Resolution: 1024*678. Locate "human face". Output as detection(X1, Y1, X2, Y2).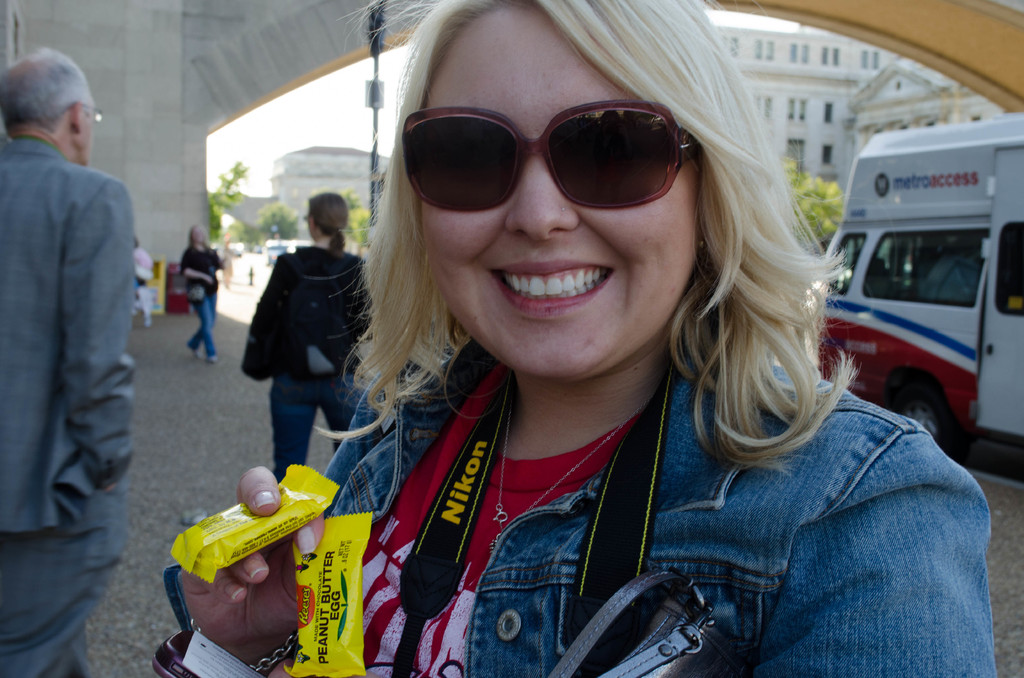
detection(427, 1, 701, 392).
